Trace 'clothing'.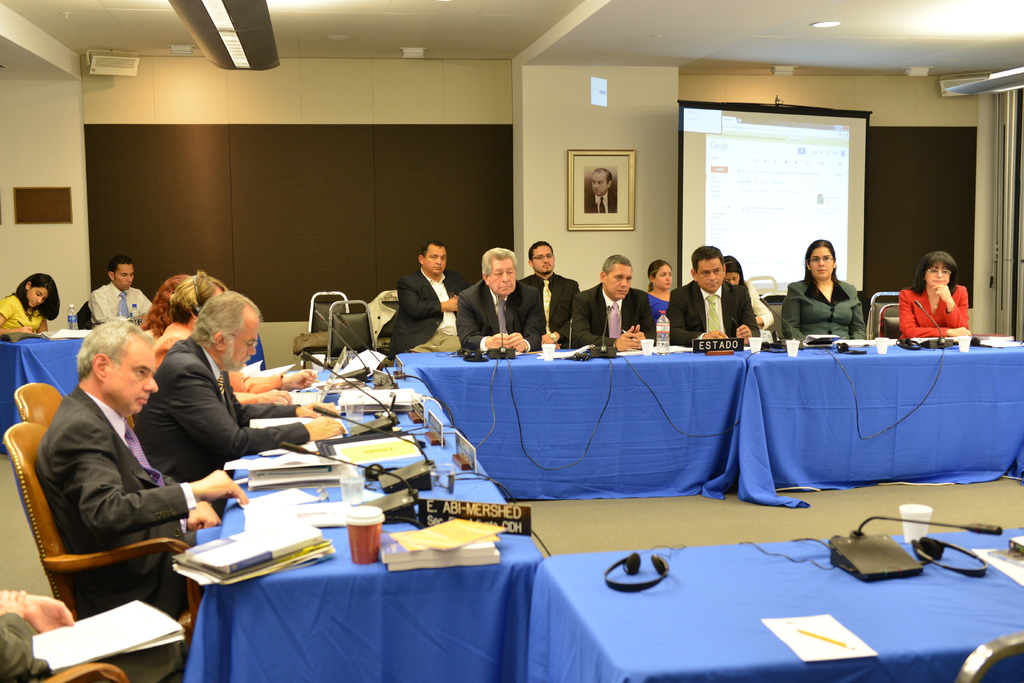
Traced to locate(648, 293, 670, 320).
